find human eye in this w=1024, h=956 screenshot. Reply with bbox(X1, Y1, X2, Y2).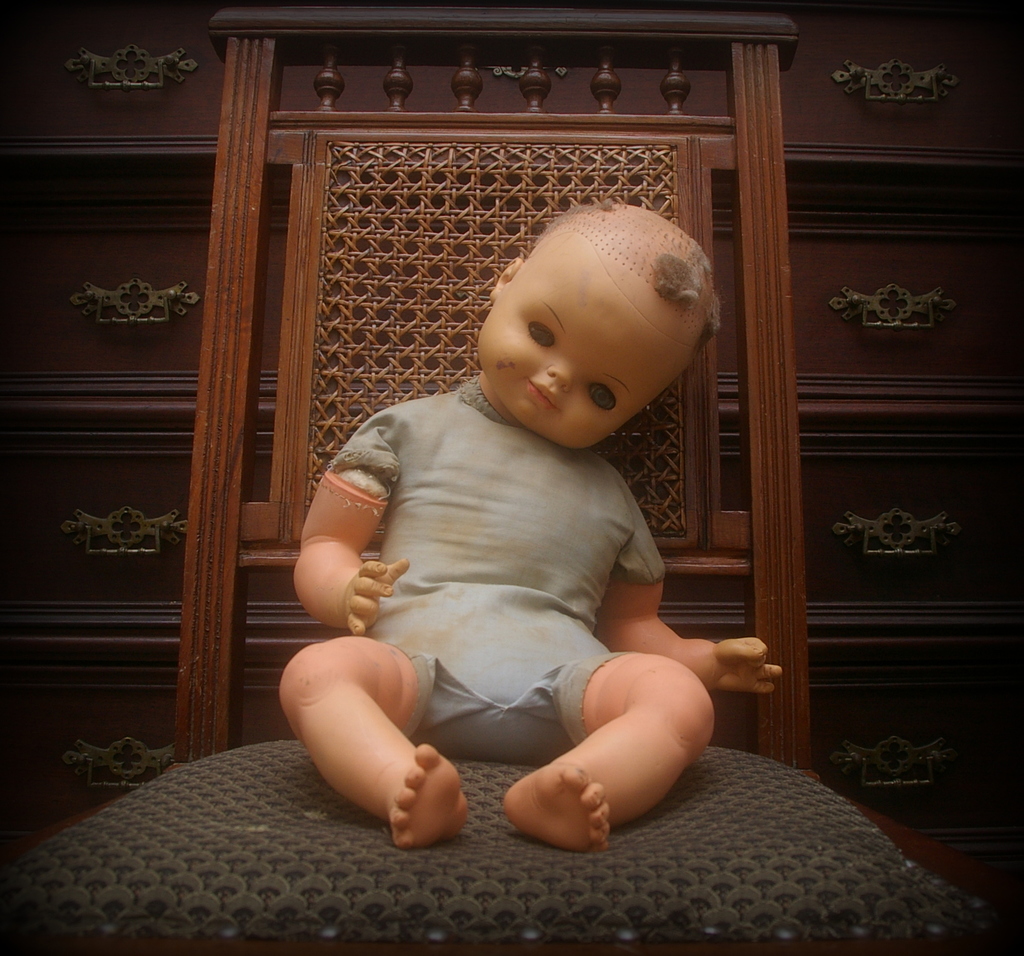
bbox(529, 321, 554, 350).
